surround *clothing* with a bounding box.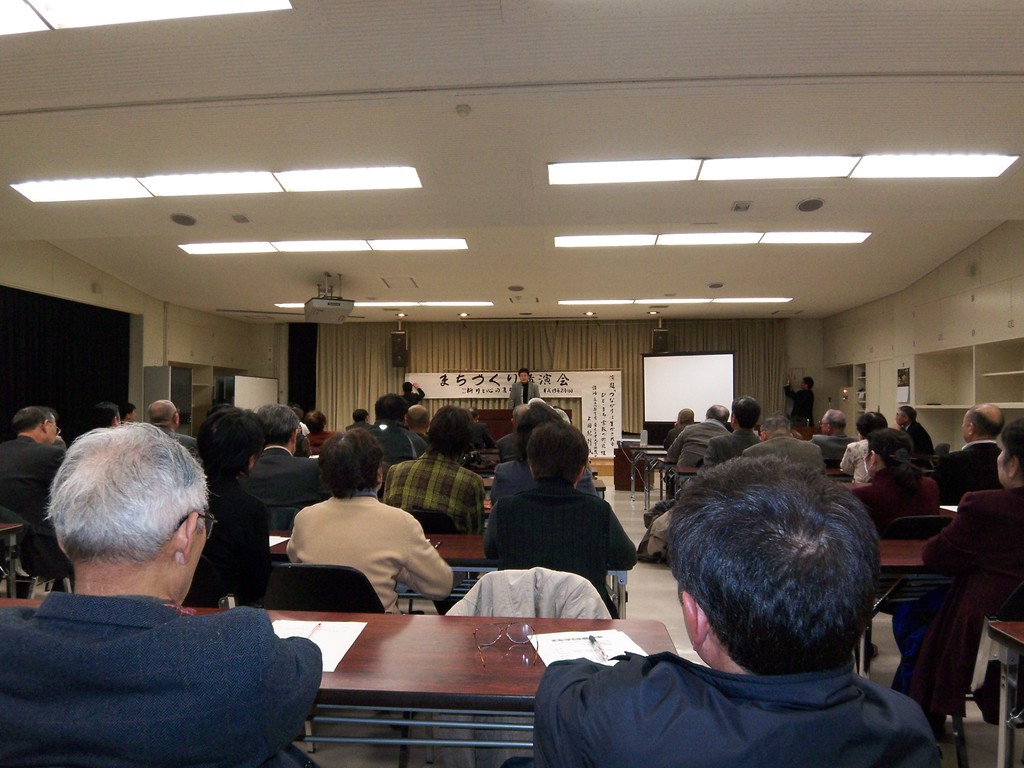
(900,418,938,461).
